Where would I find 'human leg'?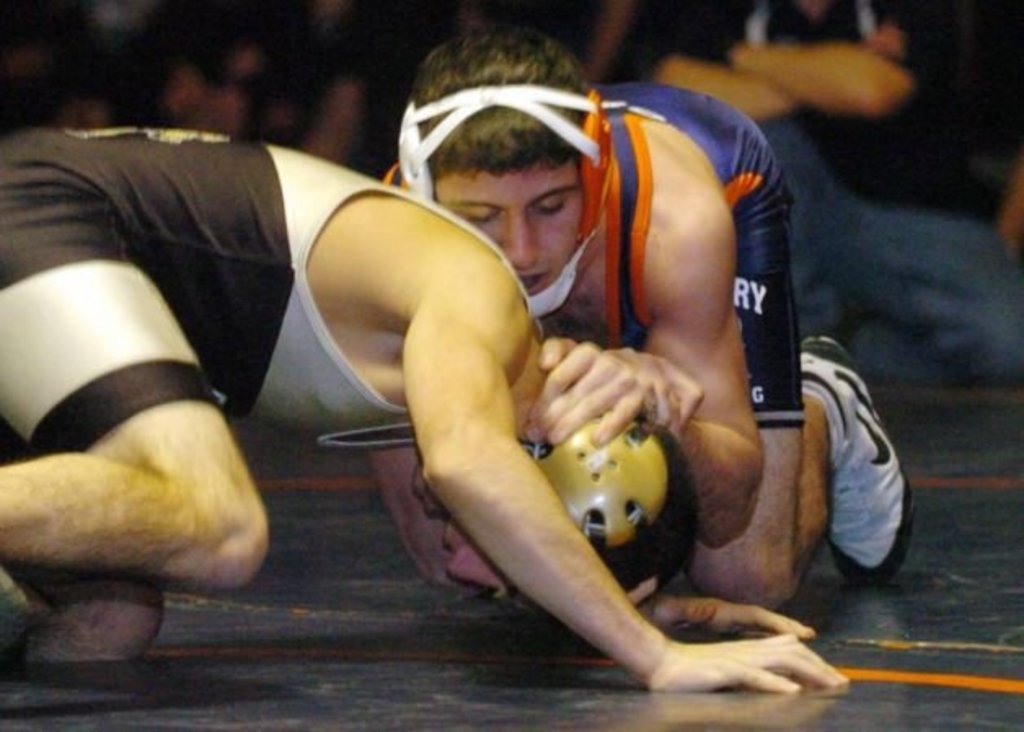
At region(778, 122, 1014, 385).
